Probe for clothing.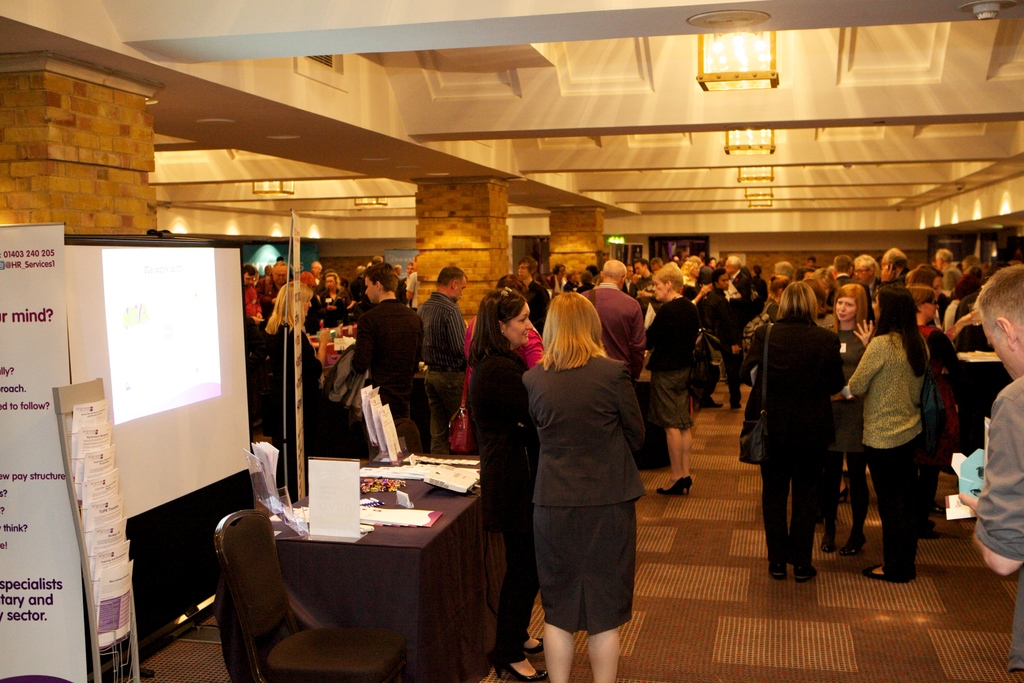
Probe result: (x1=860, y1=269, x2=883, y2=308).
